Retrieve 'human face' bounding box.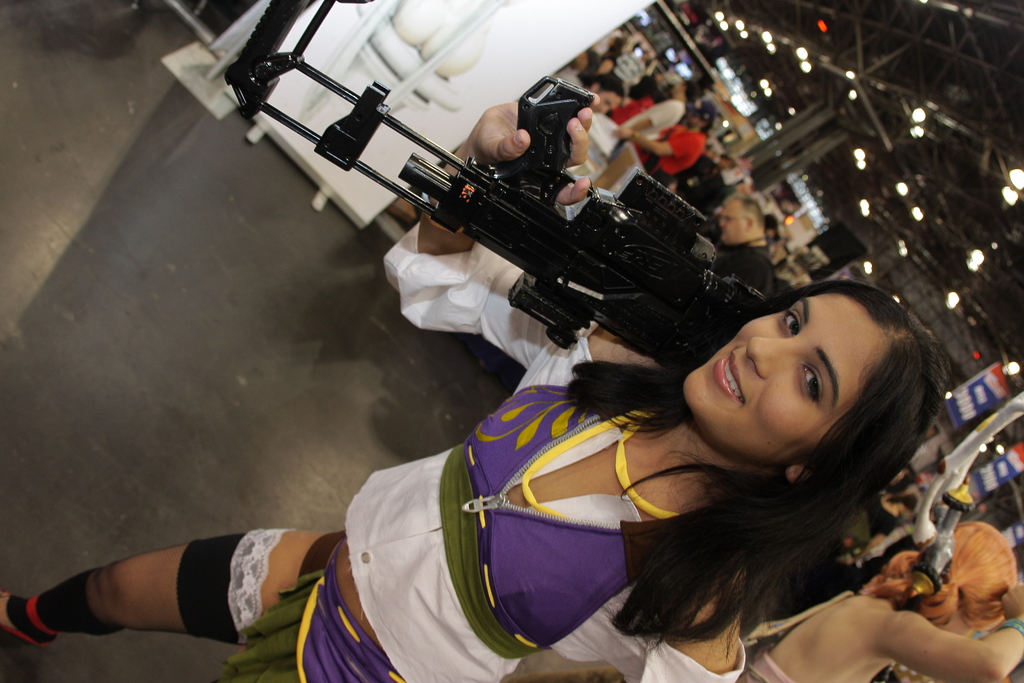
Bounding box: 681 294 866 458.
